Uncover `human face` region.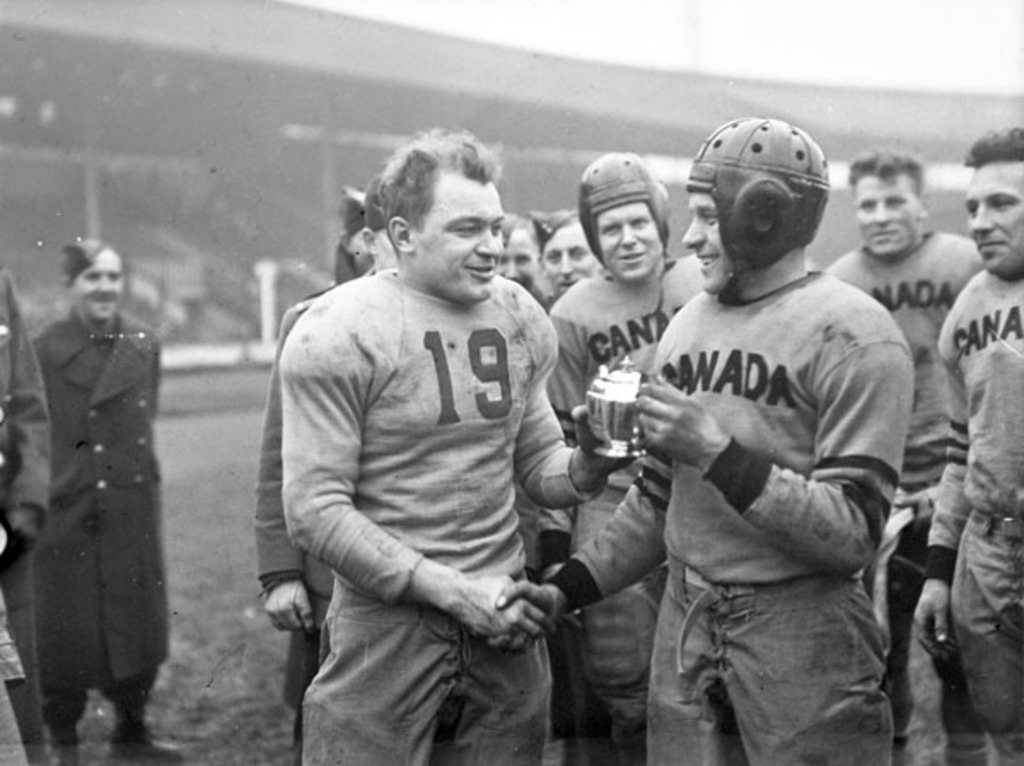
Uncovered: (852,171,920,256).
